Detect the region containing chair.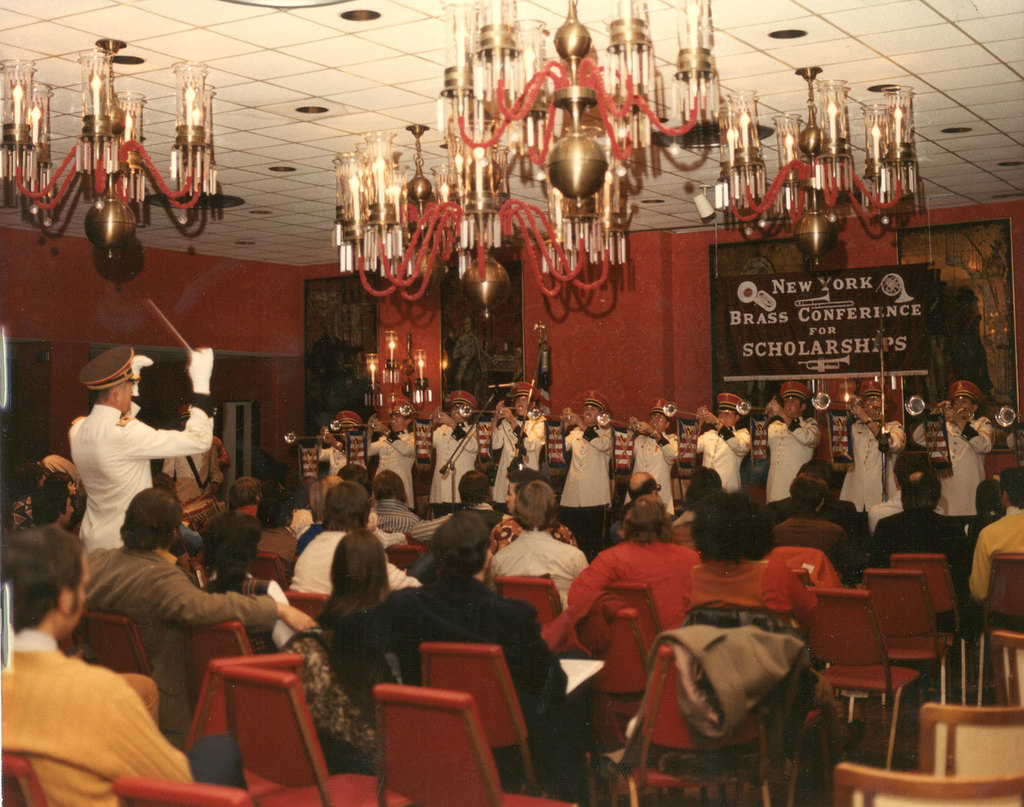
282:589:327:621.
